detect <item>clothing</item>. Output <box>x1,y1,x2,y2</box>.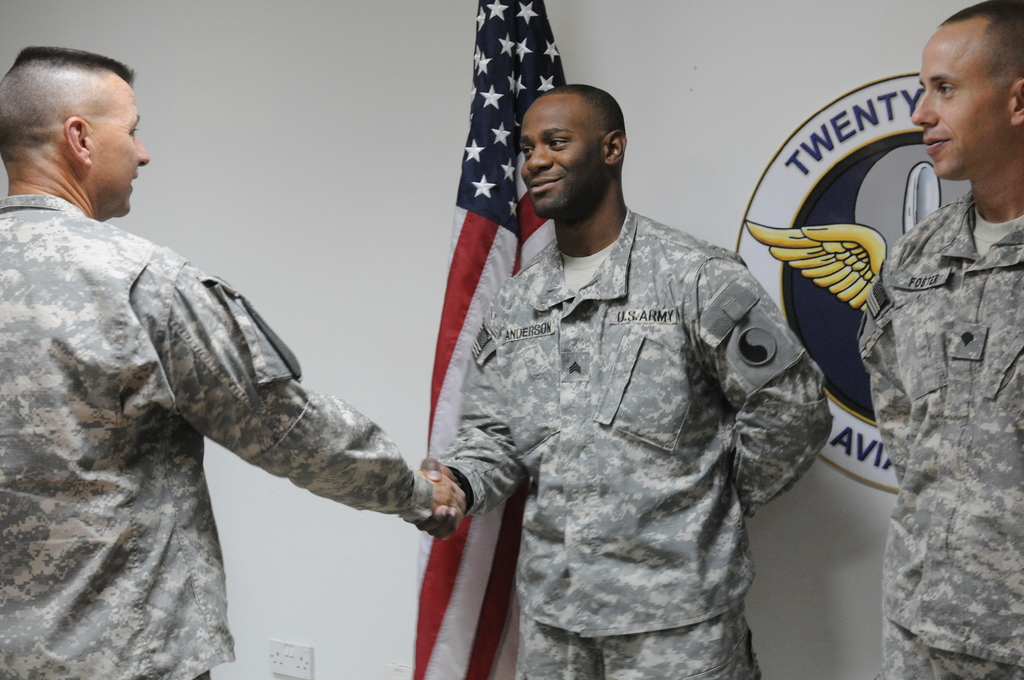
<box>426,147,833,679</box>.
